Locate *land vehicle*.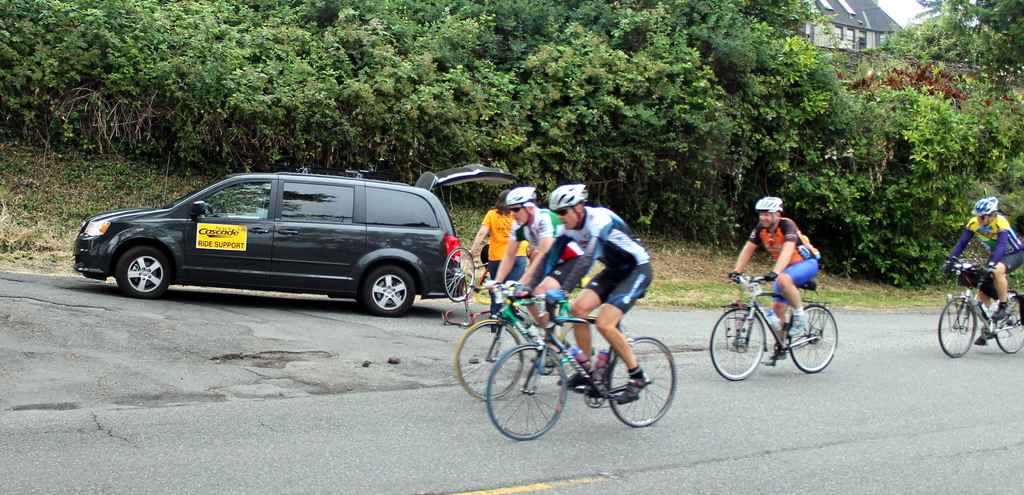
Bounding box: 452/289/619/402.
